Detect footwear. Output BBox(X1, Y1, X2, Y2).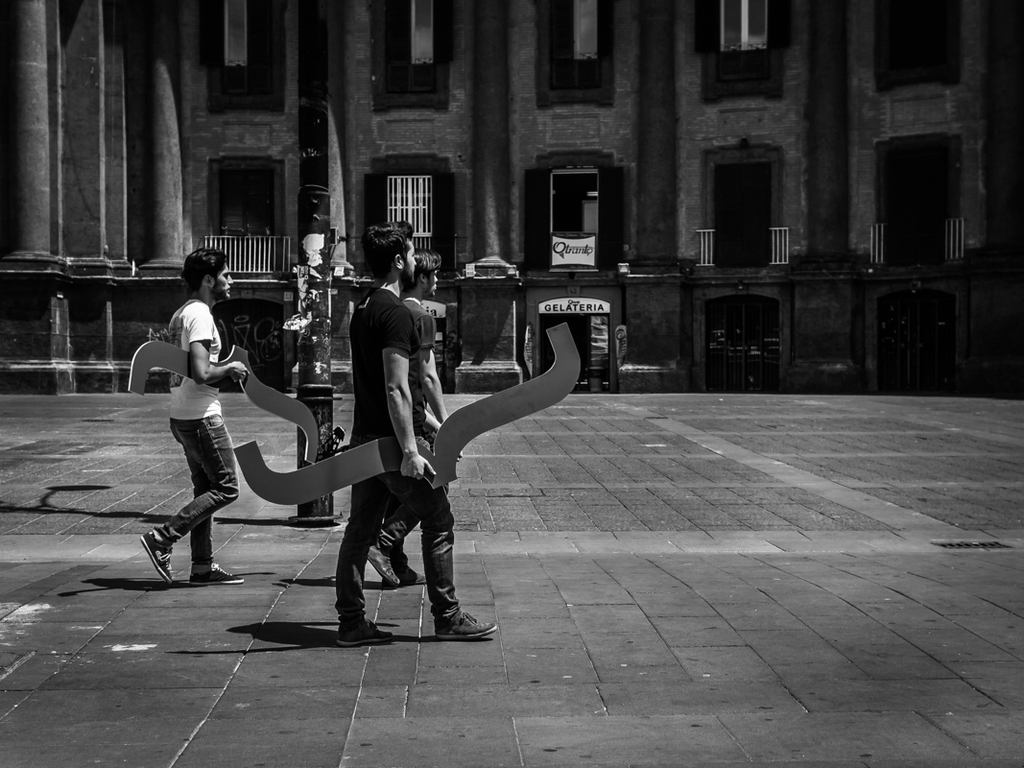
BBox(366, 544, 402, 588).
